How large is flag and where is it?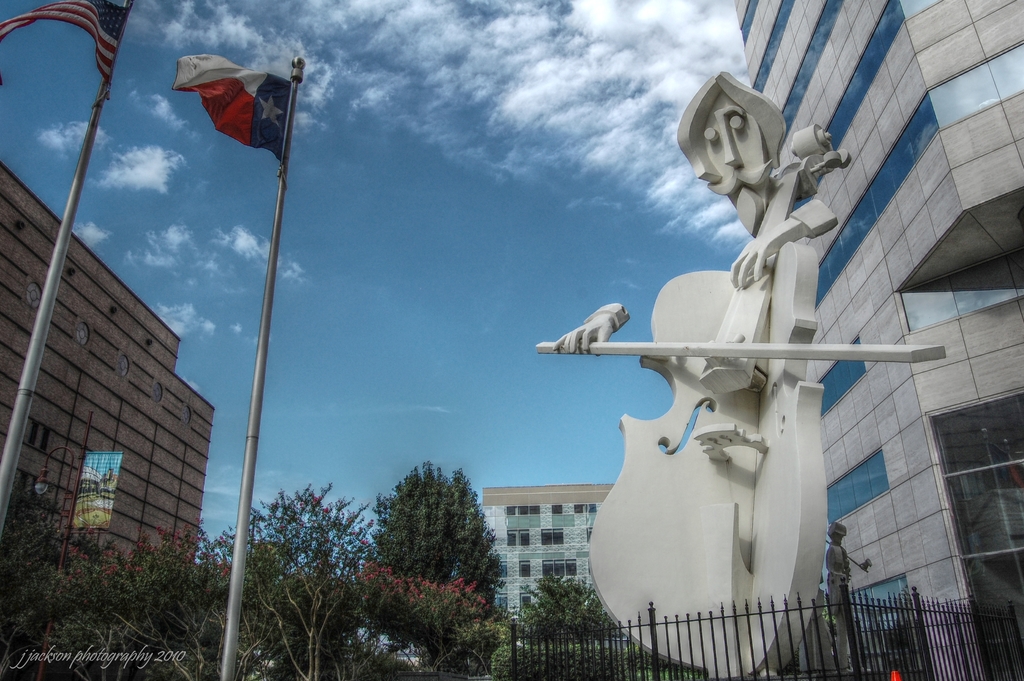
Bounding box: rect(171, 54, 302, 166).
